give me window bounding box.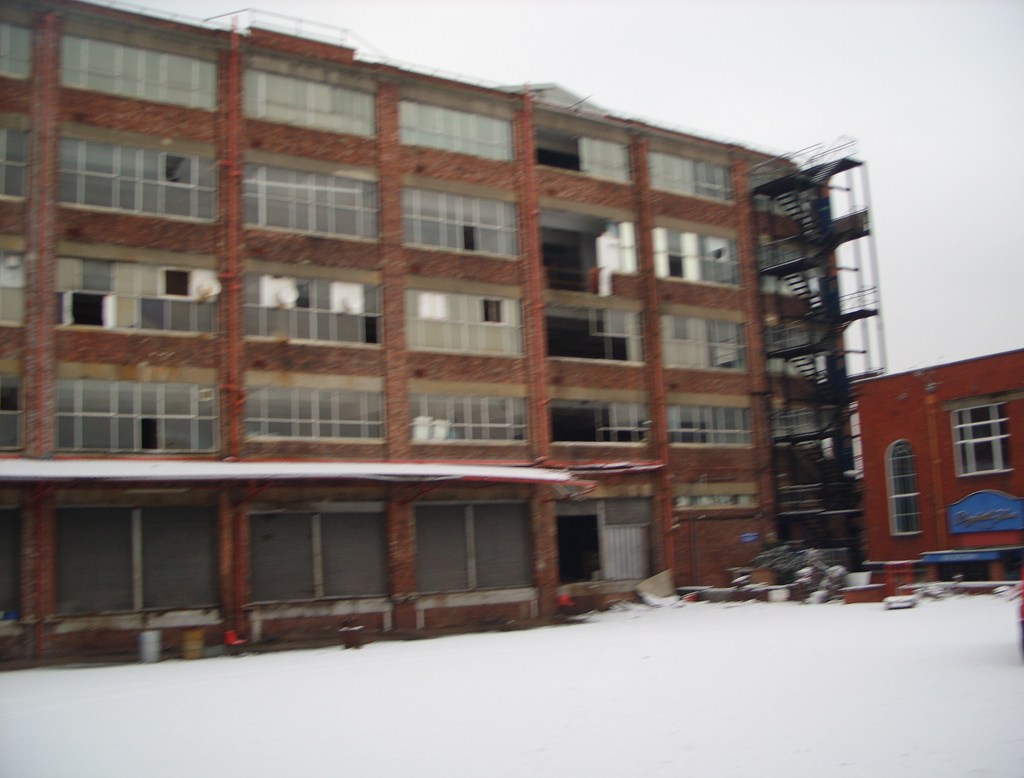
52 385 217 460.
